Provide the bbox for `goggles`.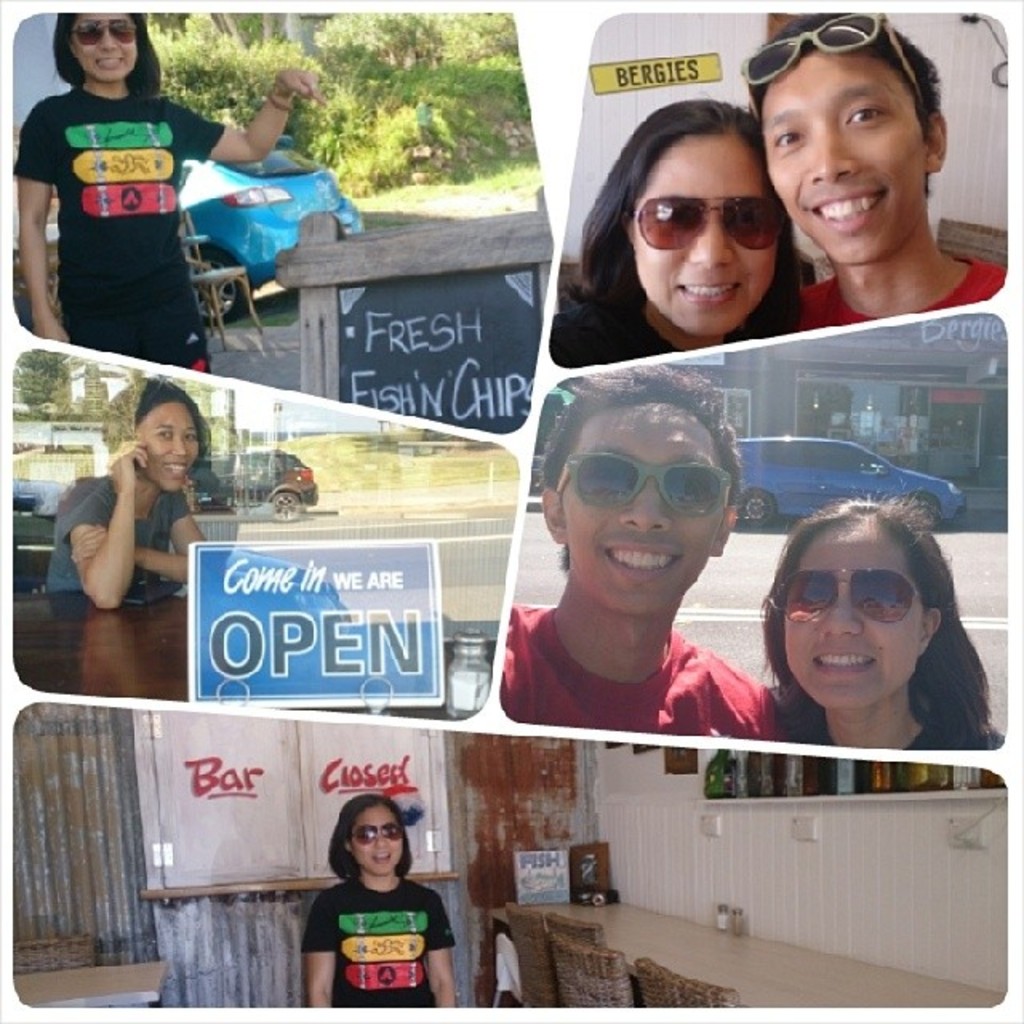
x1=541 y1=451 x2=734 y2=530.
